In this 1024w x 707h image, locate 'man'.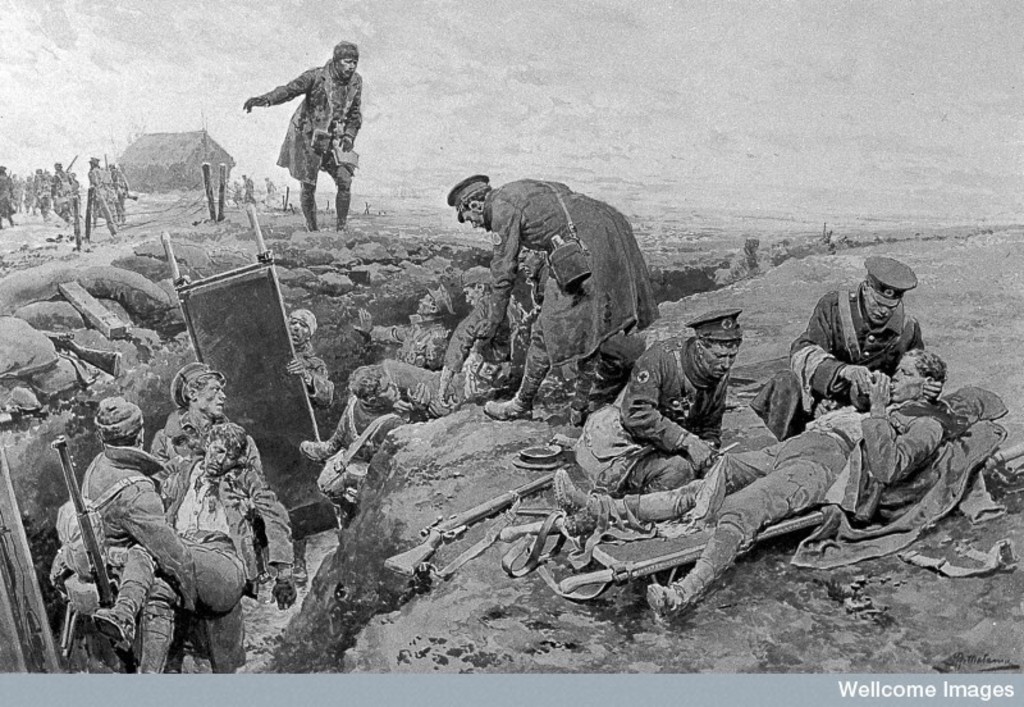
Bounding box: 93/423/297/672.
